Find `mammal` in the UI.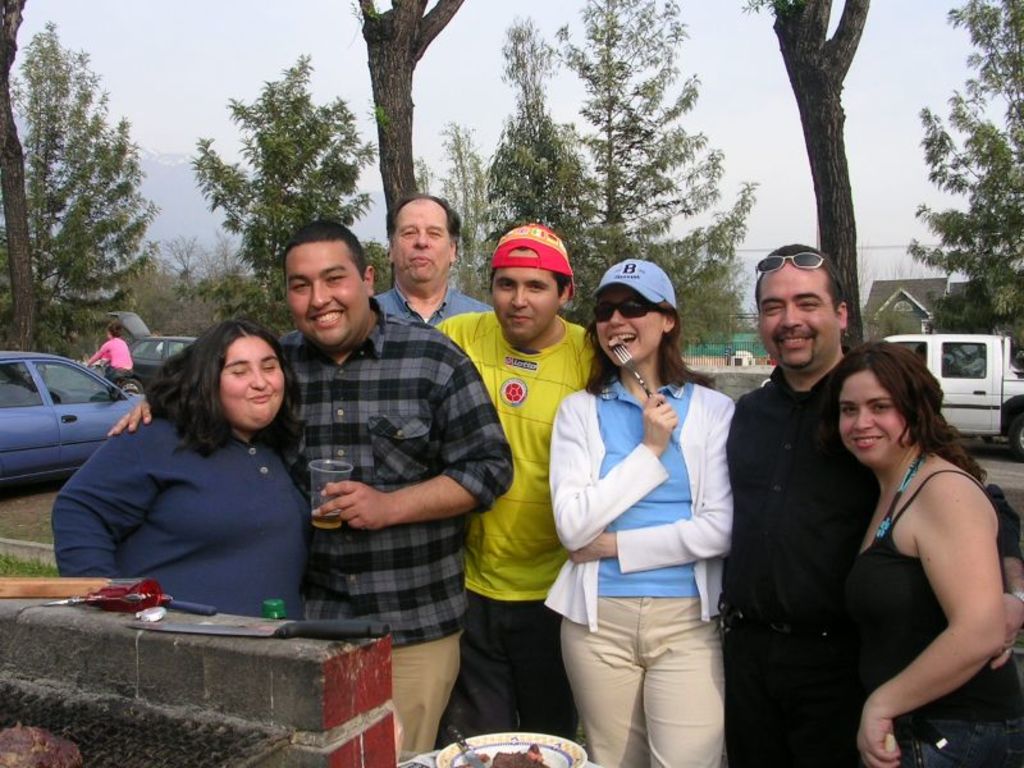
UI element at Rect(83, 320, 132, 388).
